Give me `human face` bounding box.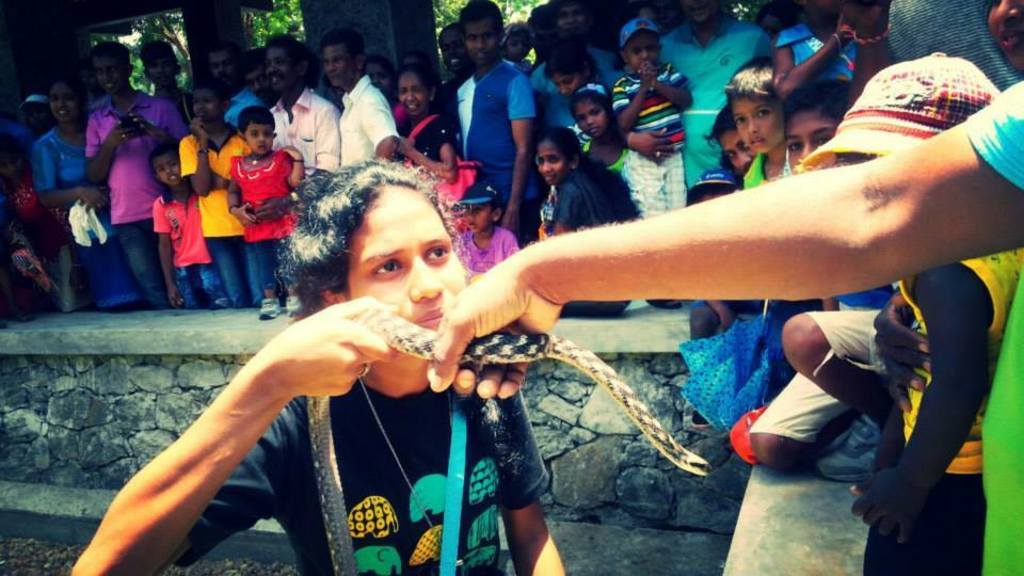
<box>721,130,750,175</box>.
